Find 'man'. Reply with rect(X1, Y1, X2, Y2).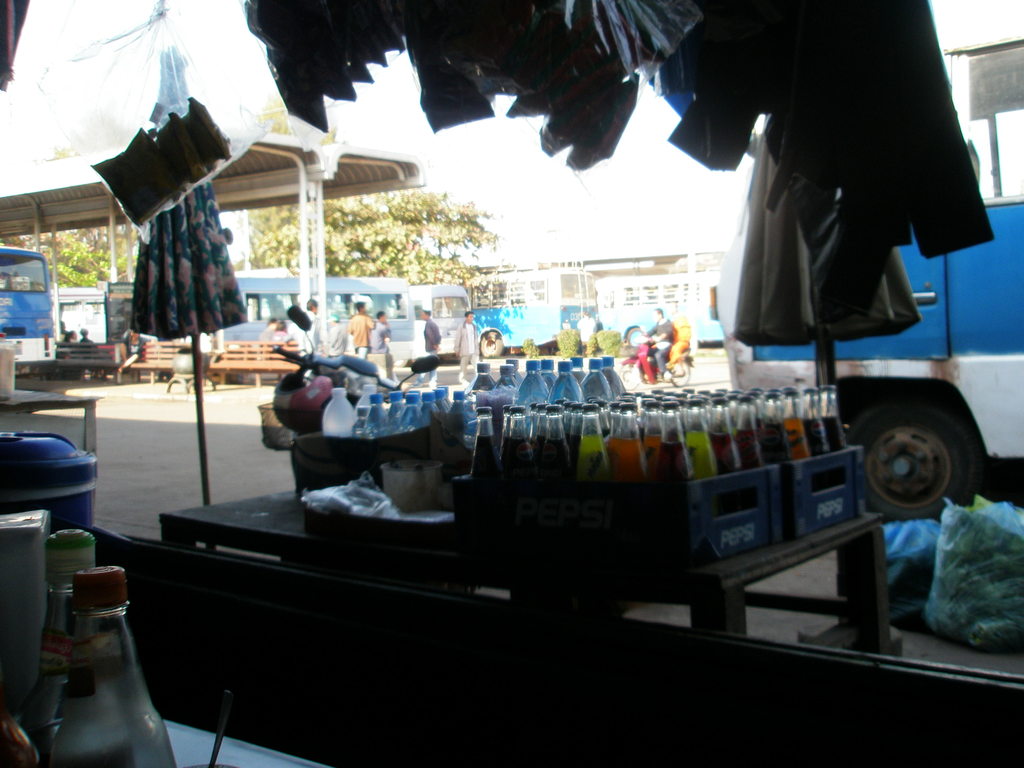
rect(348, 301, 370, 362).
